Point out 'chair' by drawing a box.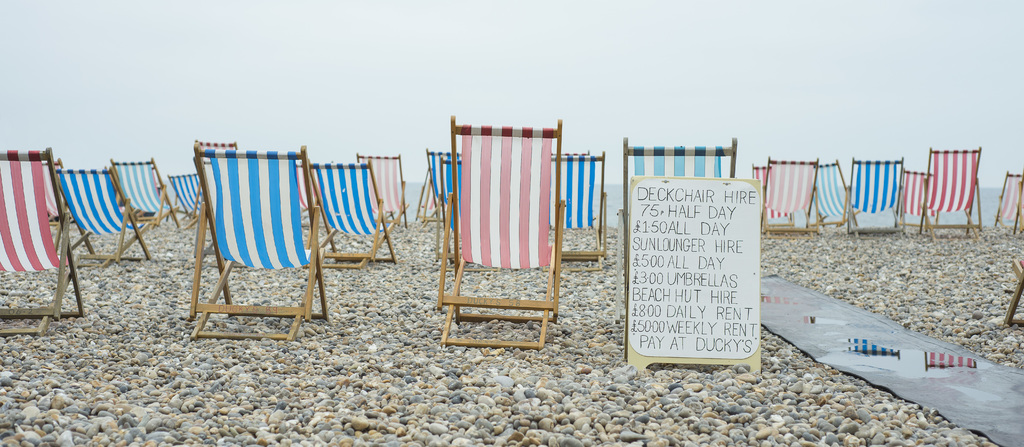
[left=922, top=145, right=985, bottom=241].
